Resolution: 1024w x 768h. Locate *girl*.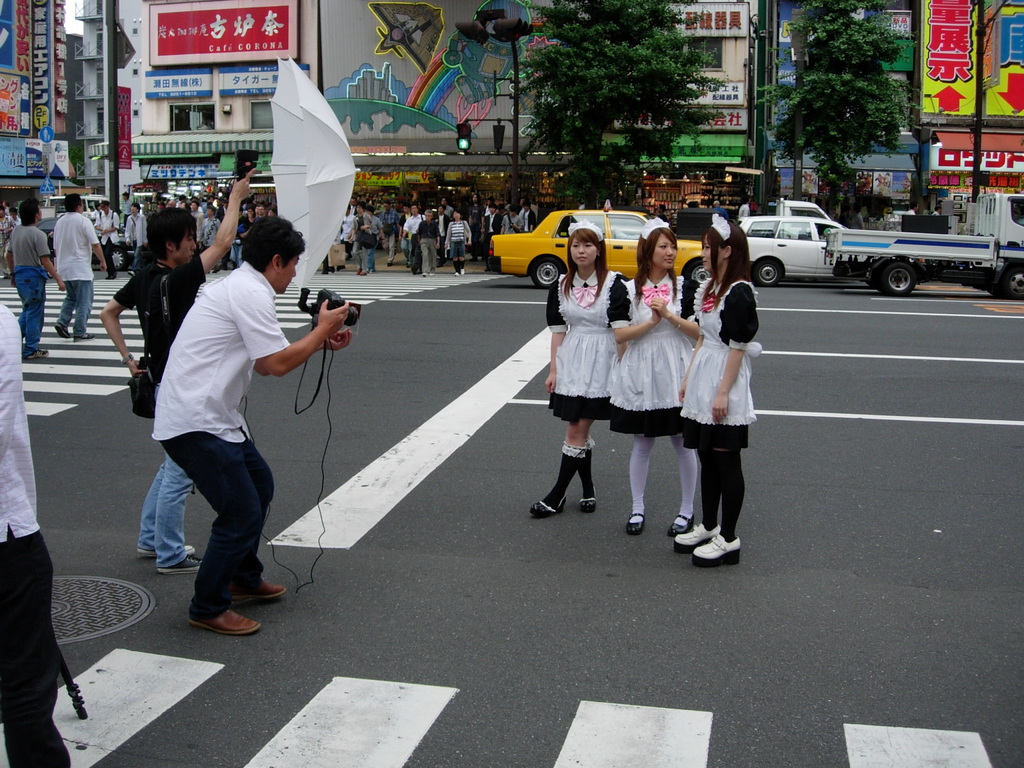
x1=526, y1=218, x2=630, y2=516.
